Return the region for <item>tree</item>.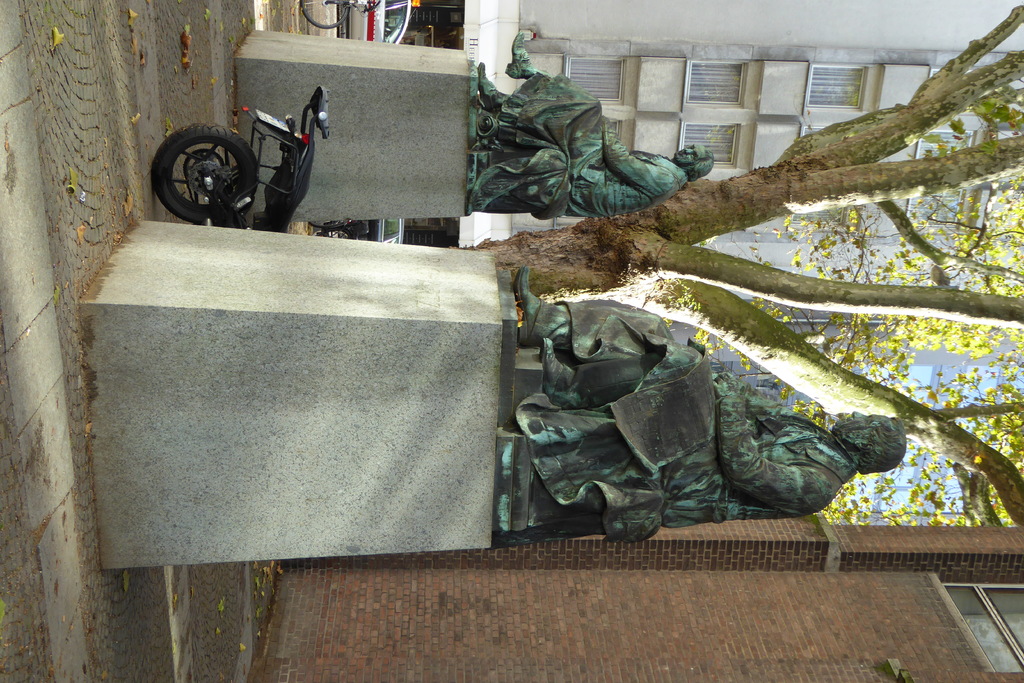
x1=444, y1=1, x2=1023, y2=527.
